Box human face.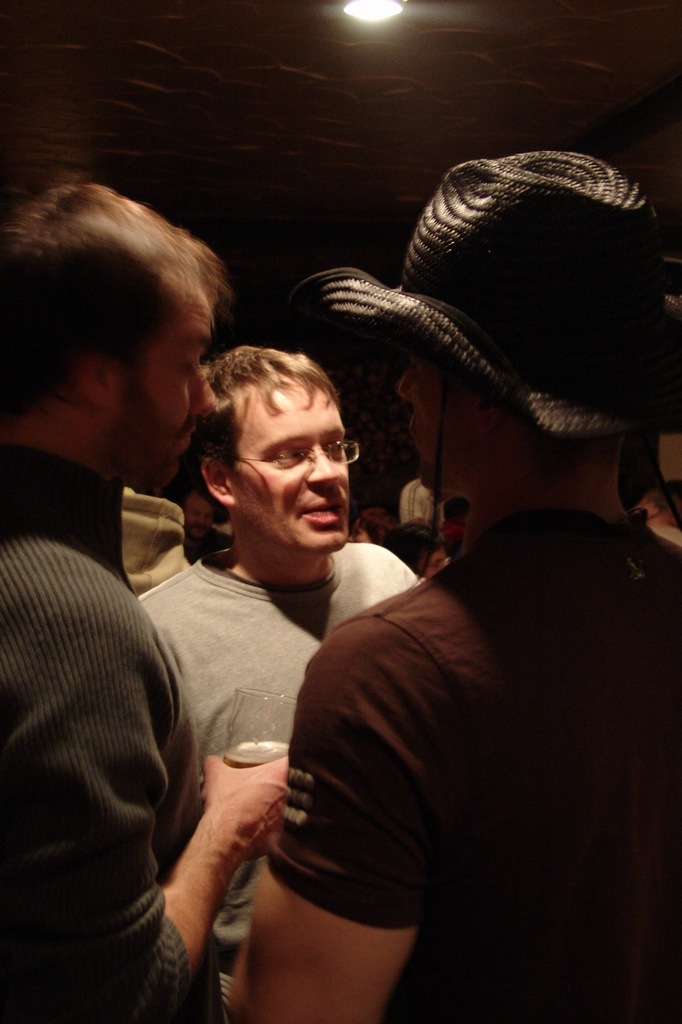
225,380,347,549.
